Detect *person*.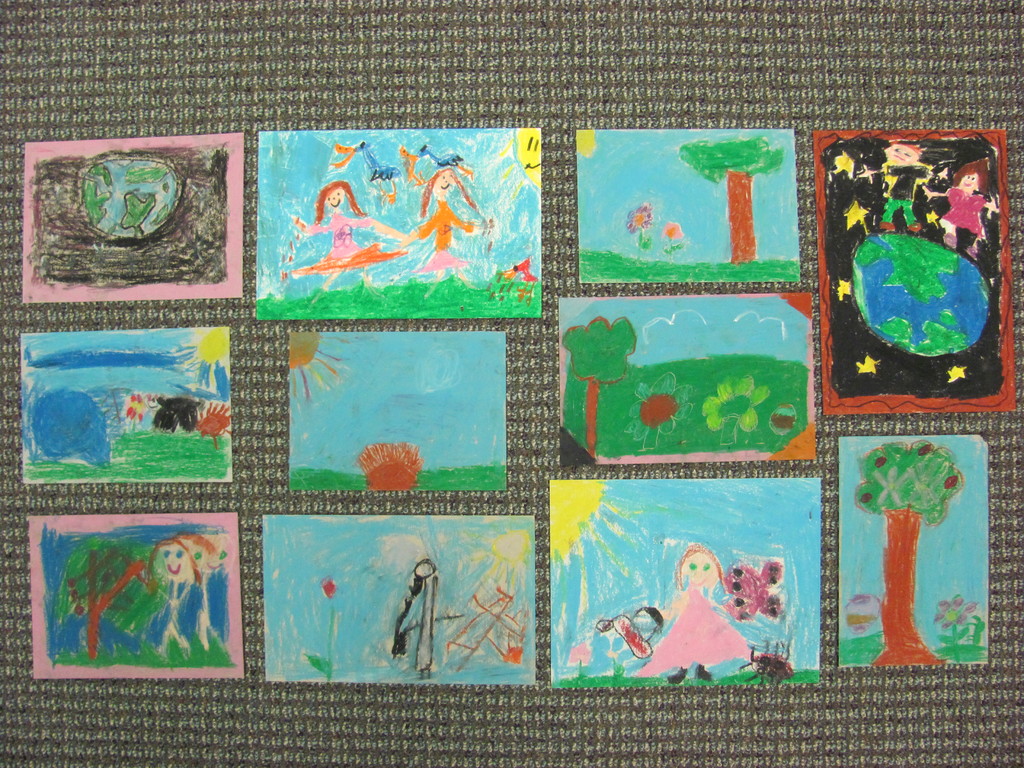
Detected at region(149, 536, 199, 648).
